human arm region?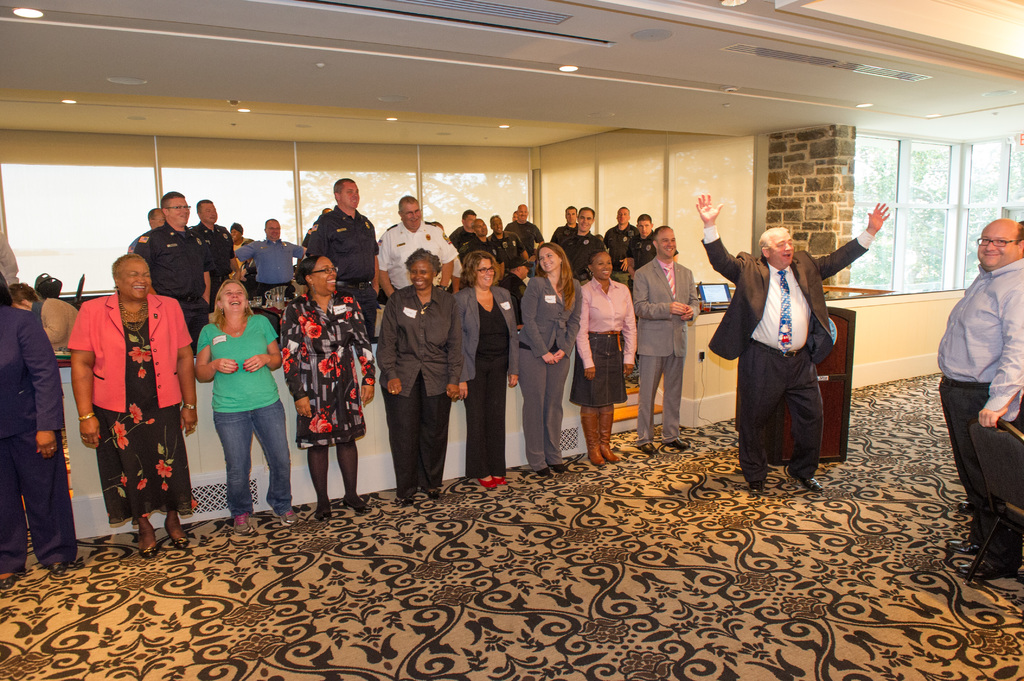
box=[181, 297, 202, 435]
